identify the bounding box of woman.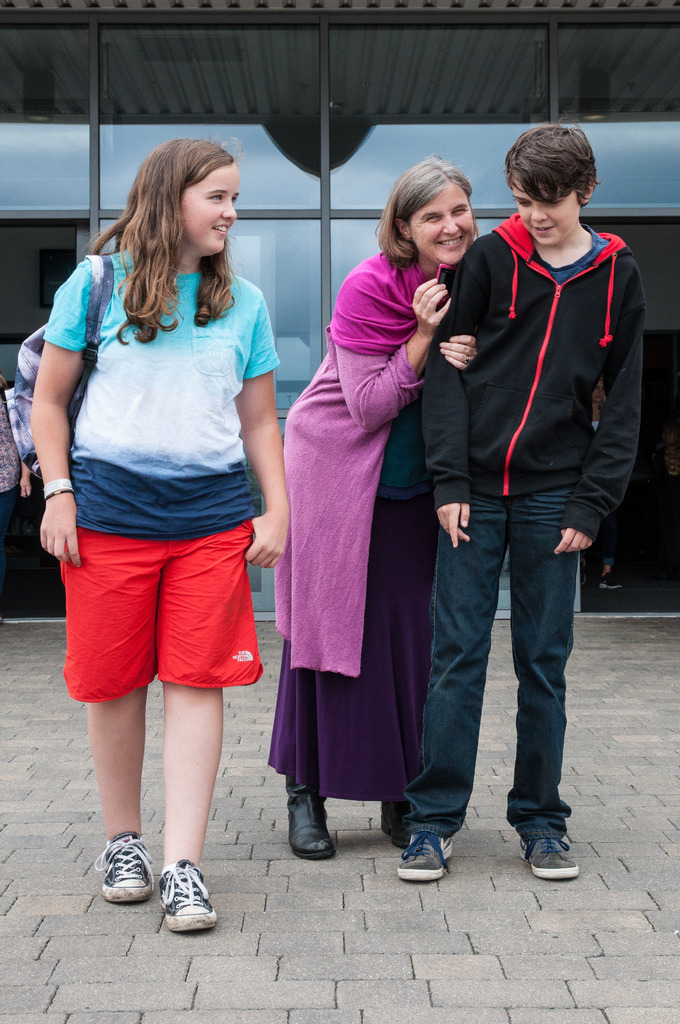
pyautogui.locateOnScreen(20, 134, 292, 938).
